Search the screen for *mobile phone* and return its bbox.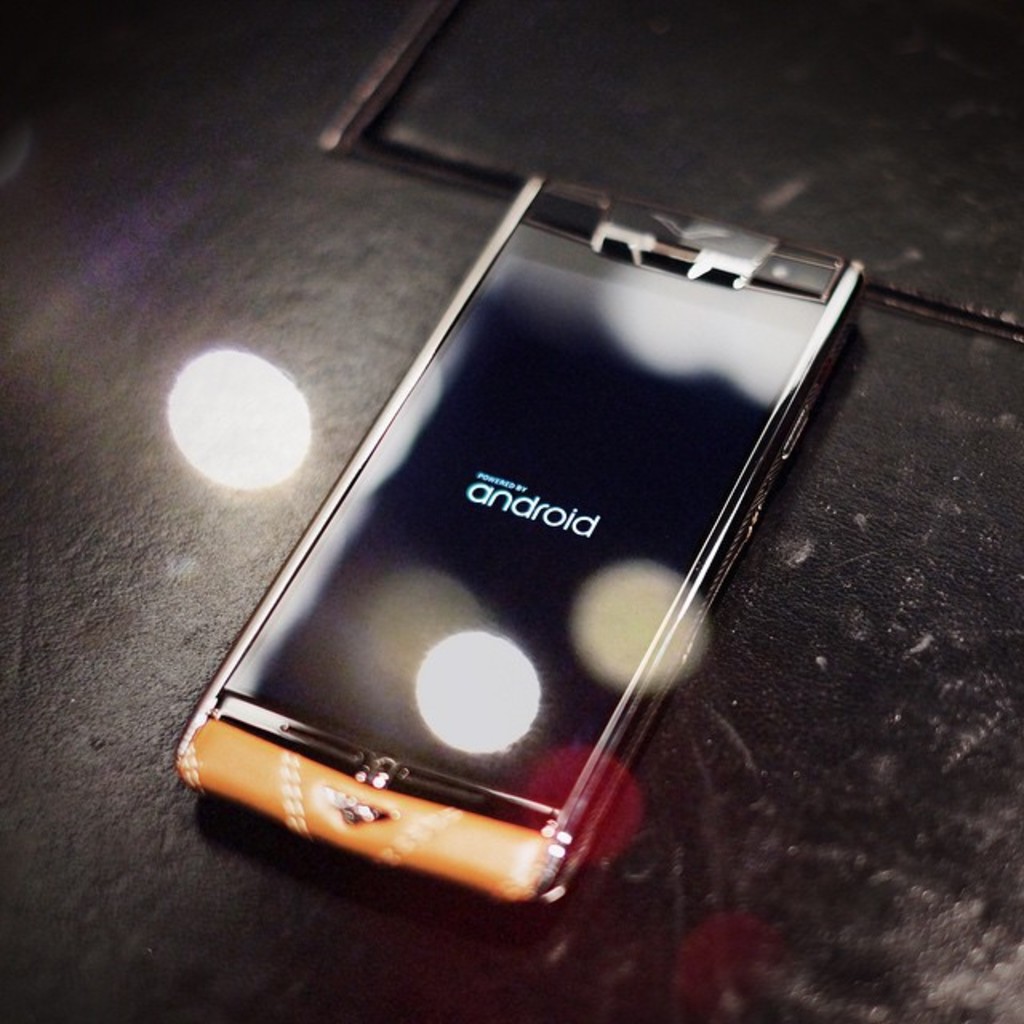
Found: [left=203, top=158, right=869, bottom=949].
